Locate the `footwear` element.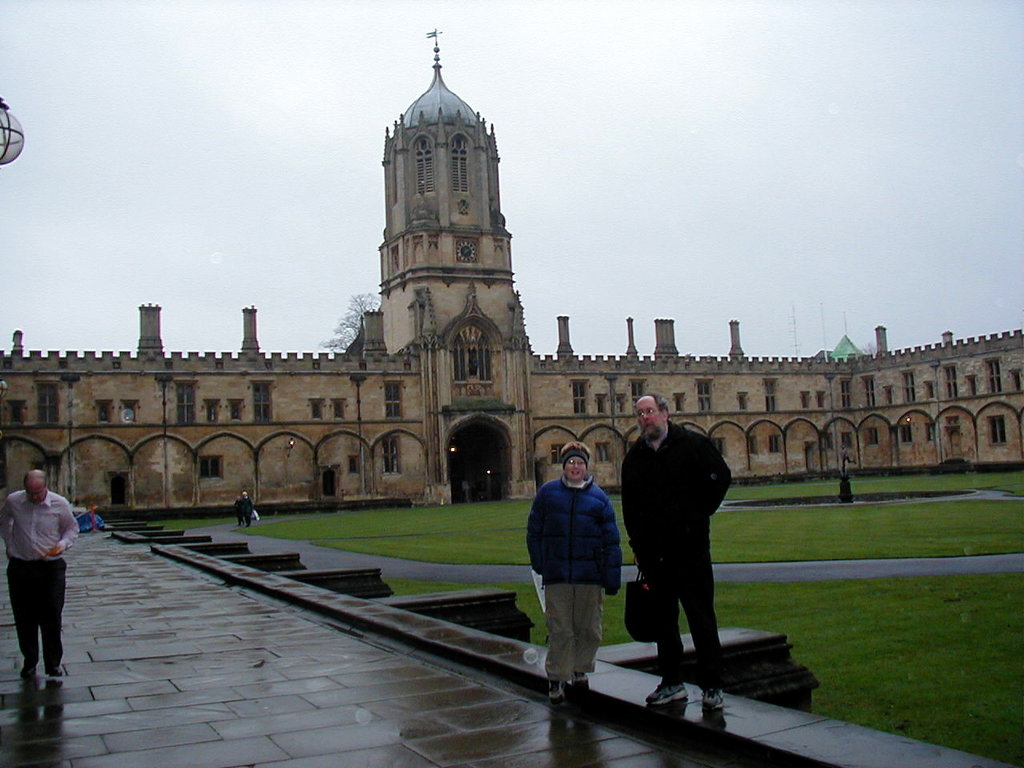
Element bbox: (648,674,686,702).
